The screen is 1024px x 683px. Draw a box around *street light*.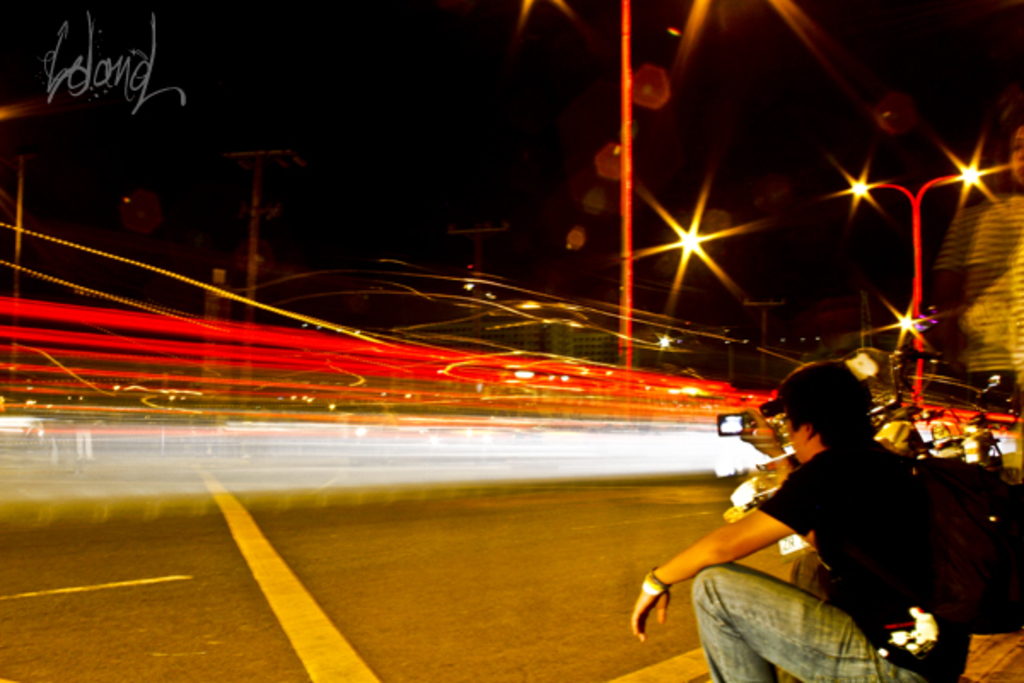
<box>840,143,1007,423</box>.
